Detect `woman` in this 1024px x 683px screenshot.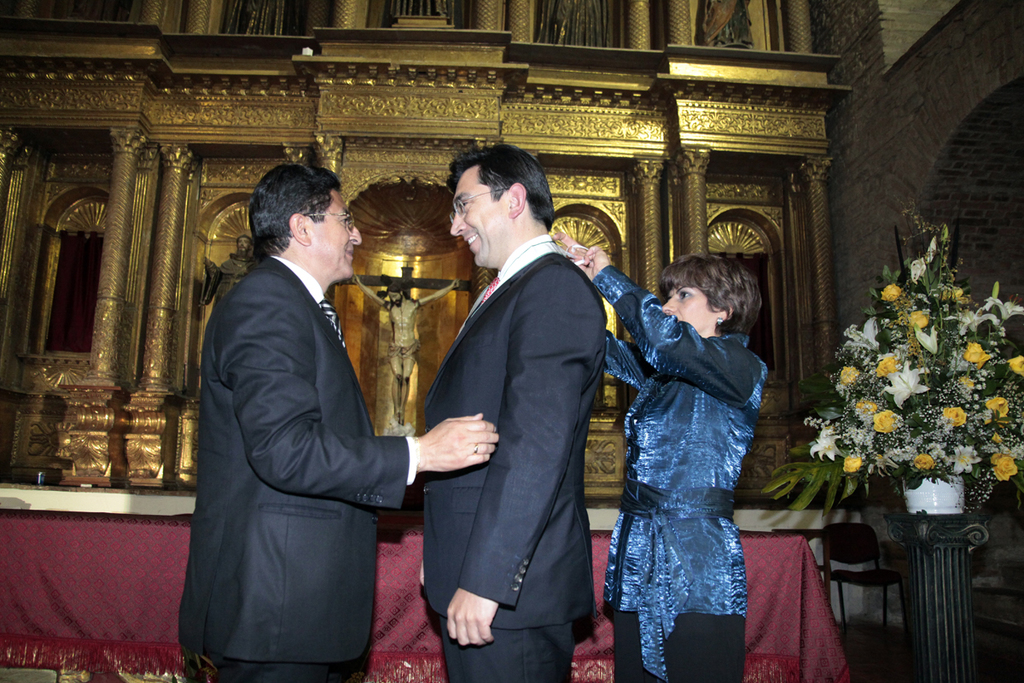
Detection: box=[545, 235, 781, 682].
